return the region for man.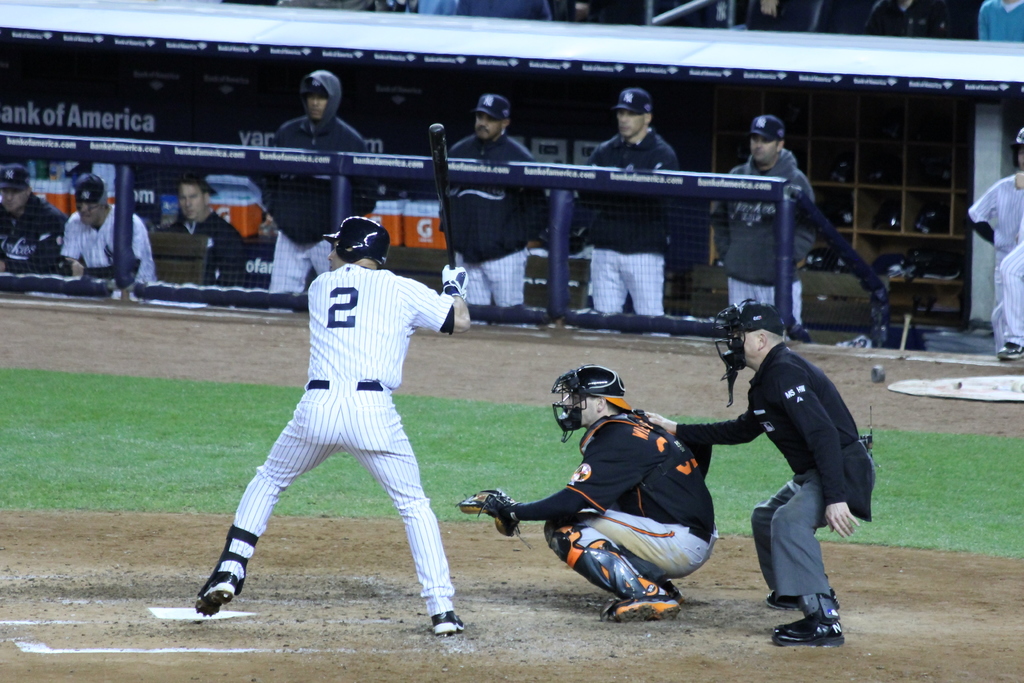
{"left": 573, "top": 89, "right": 682, "bottom": 341}.
